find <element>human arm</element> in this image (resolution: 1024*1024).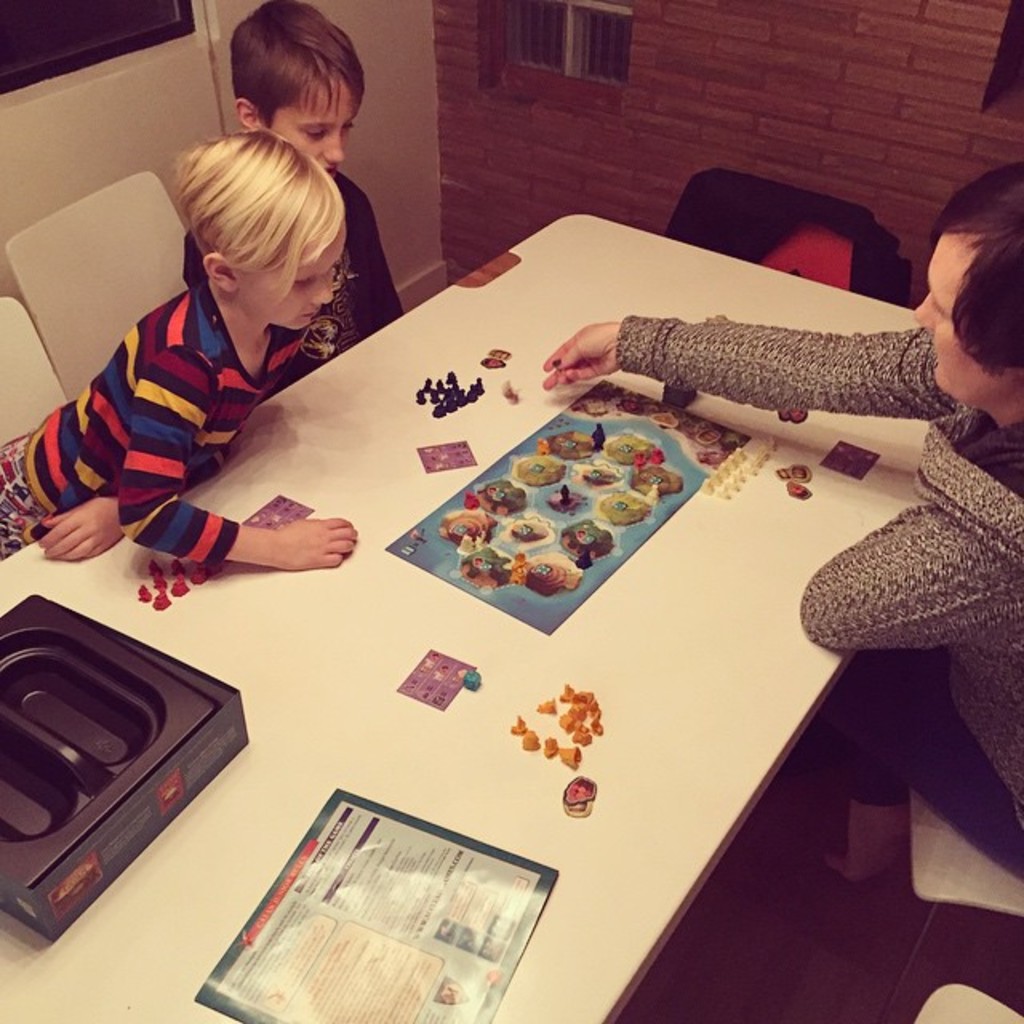
BBox(789, 499, 1022, 654).
